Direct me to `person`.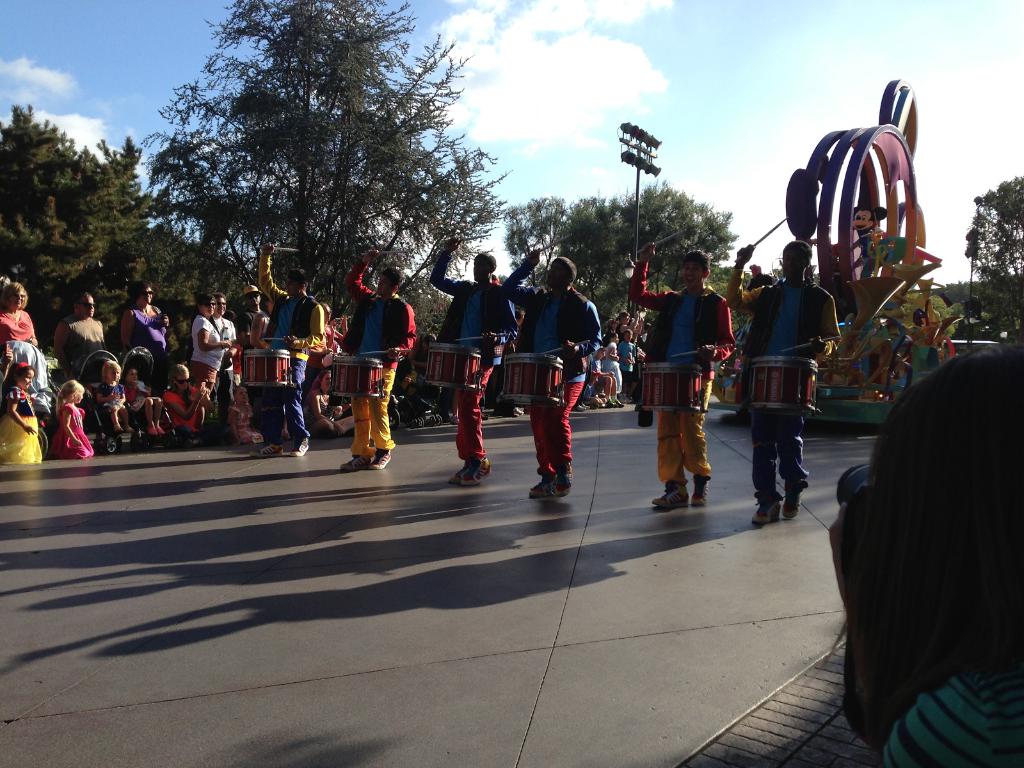
Direction: pyautogui.locateOnScreen(248, 292, 273, 348).
